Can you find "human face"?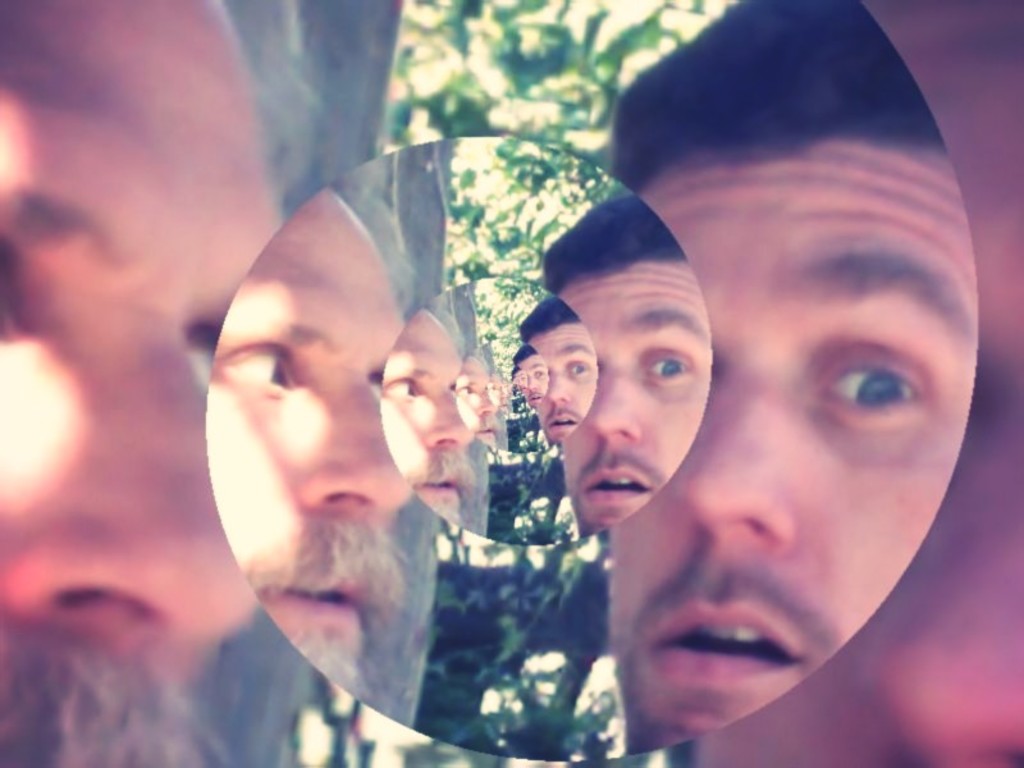
Yes, bounding box: select_region(387, 308, 460, 520).
